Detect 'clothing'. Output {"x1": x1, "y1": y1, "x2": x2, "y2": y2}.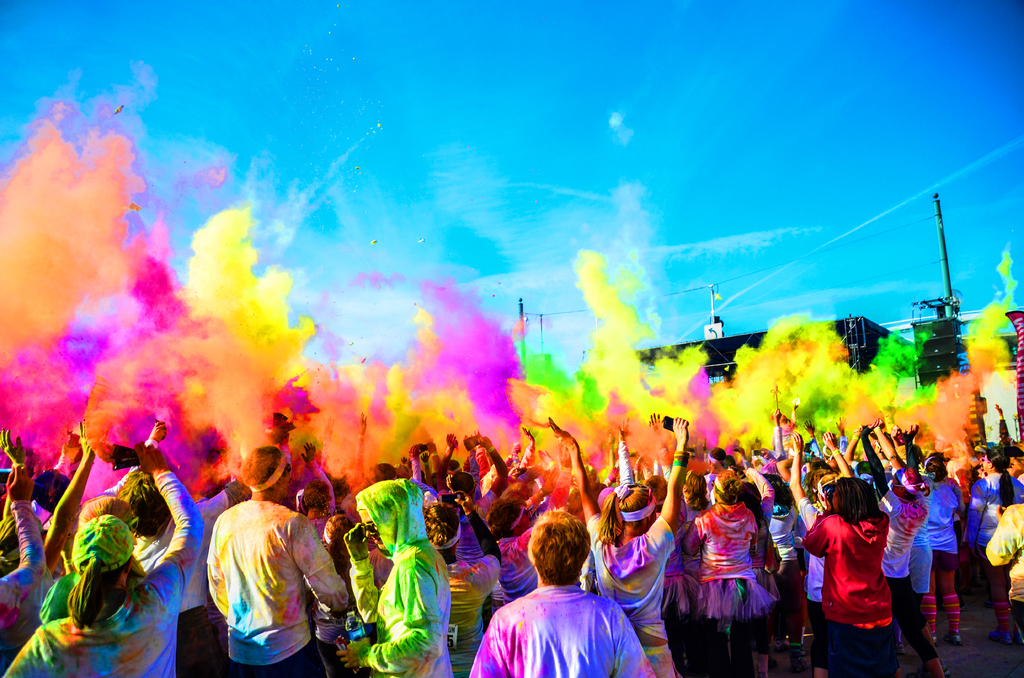
{"x1": 466, "y1": 582, "x2": 655, "y2": 677}.
